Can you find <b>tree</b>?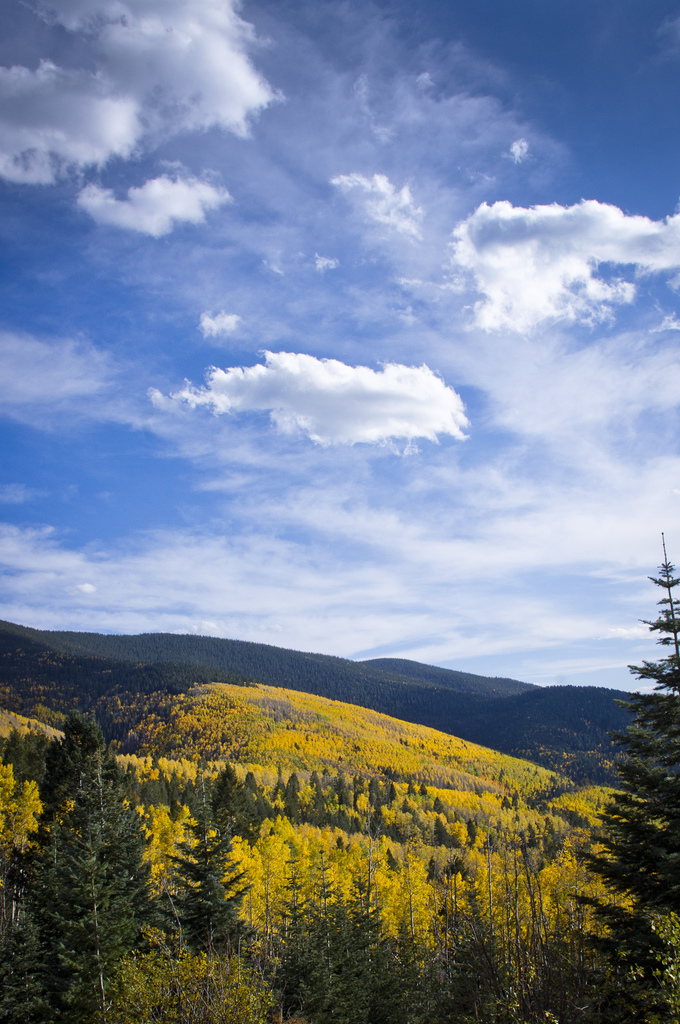
Yes, bounding box: select_region(571, 526, 679, 929).
